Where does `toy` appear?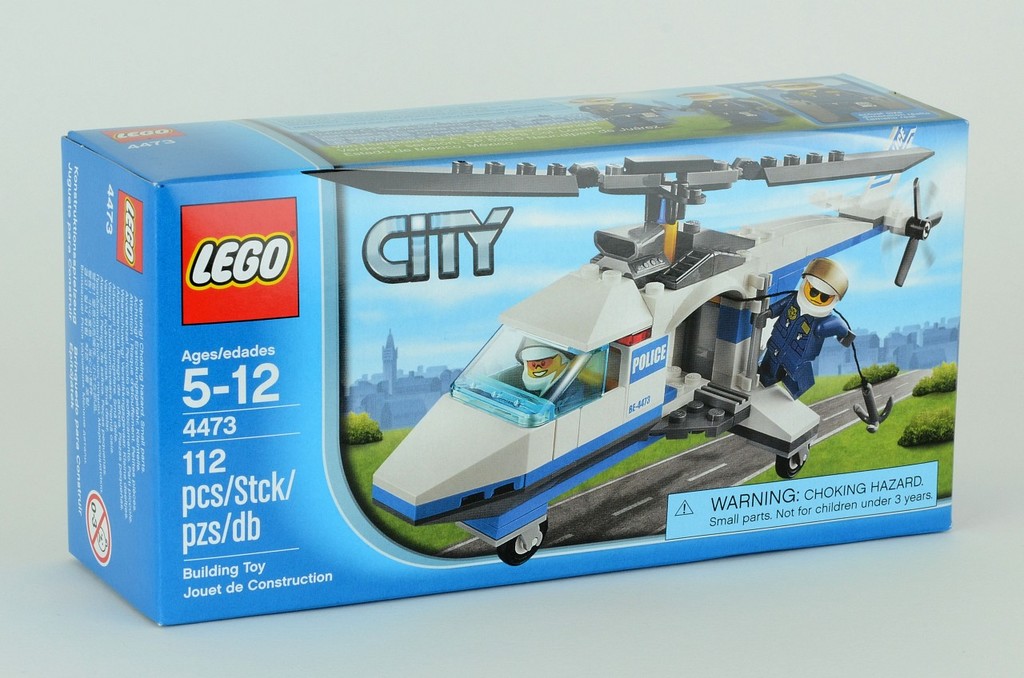
Appears at locate(773, 78, 868, 123).
